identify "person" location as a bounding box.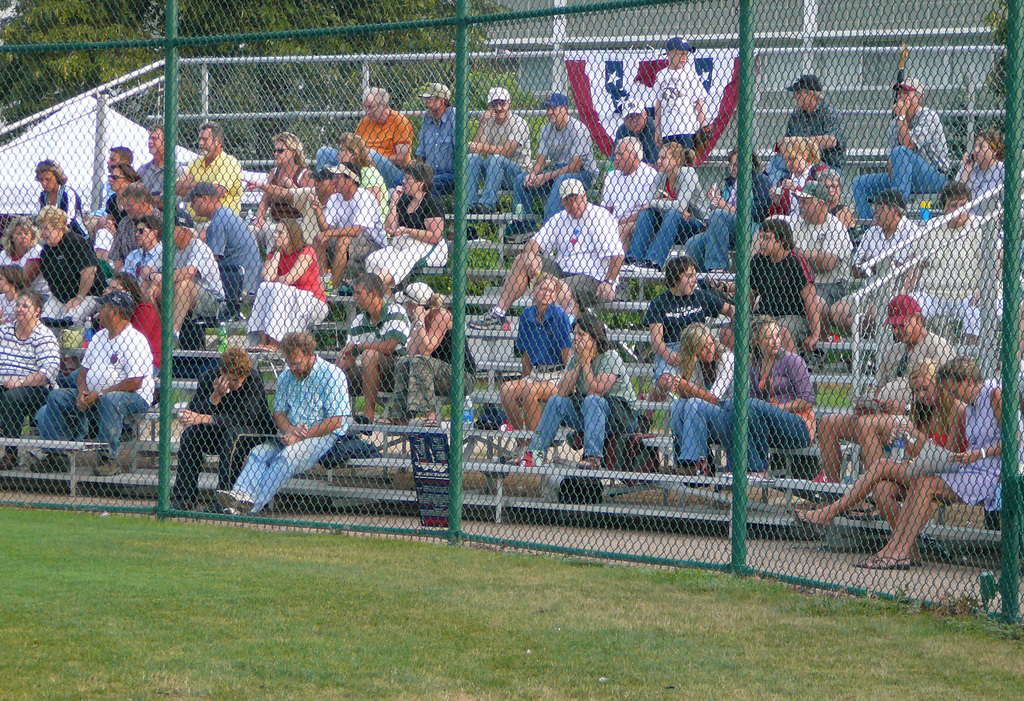
<bbox>612, 136, 706, 287</bbox>.
